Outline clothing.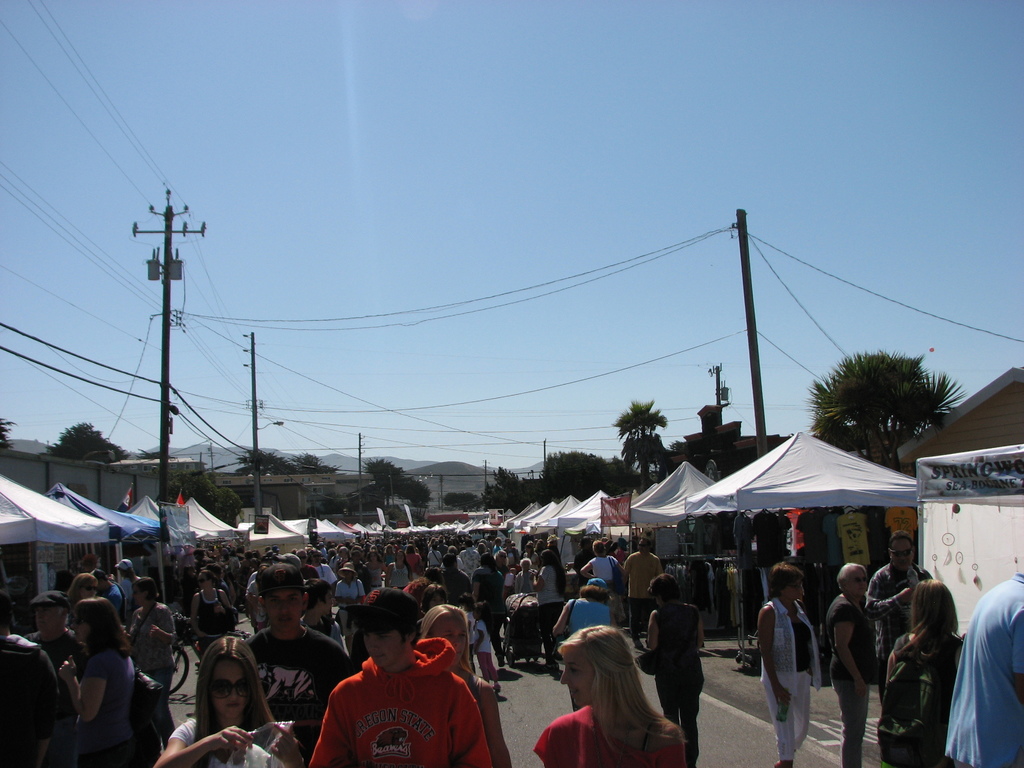
Outline: select_region(758, 600, 818, 767).
